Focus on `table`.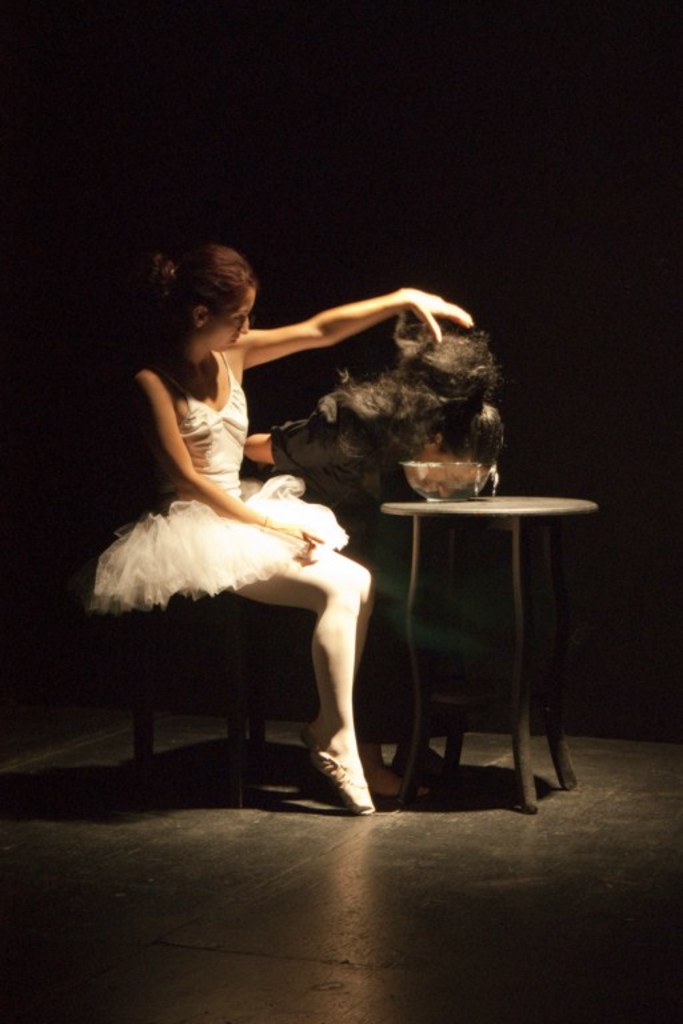
Focused at l=364, t=472, r=586, b=808.
